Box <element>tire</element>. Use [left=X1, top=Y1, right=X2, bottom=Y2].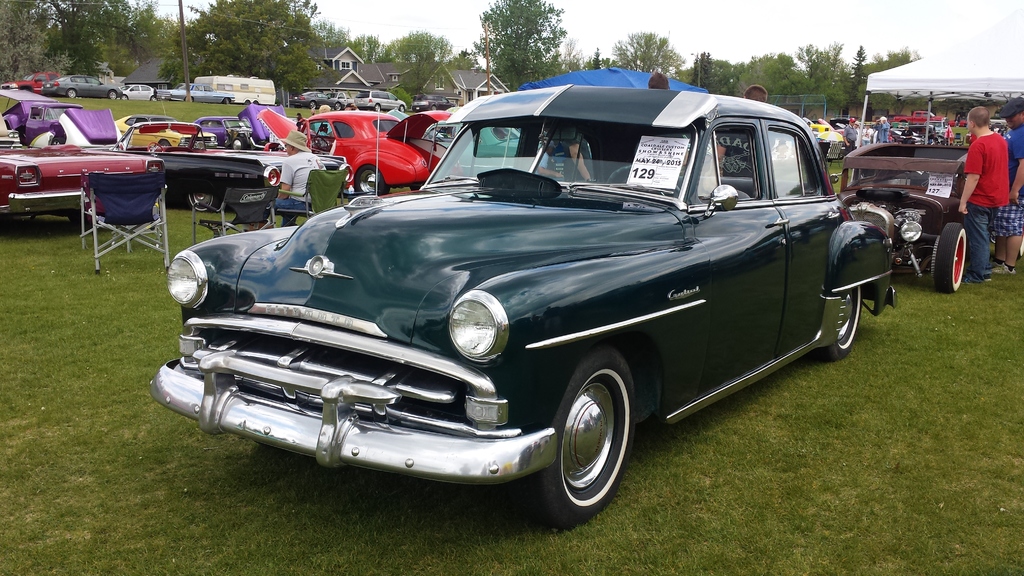
[left=108, top=90, right=118, bottom=99].
